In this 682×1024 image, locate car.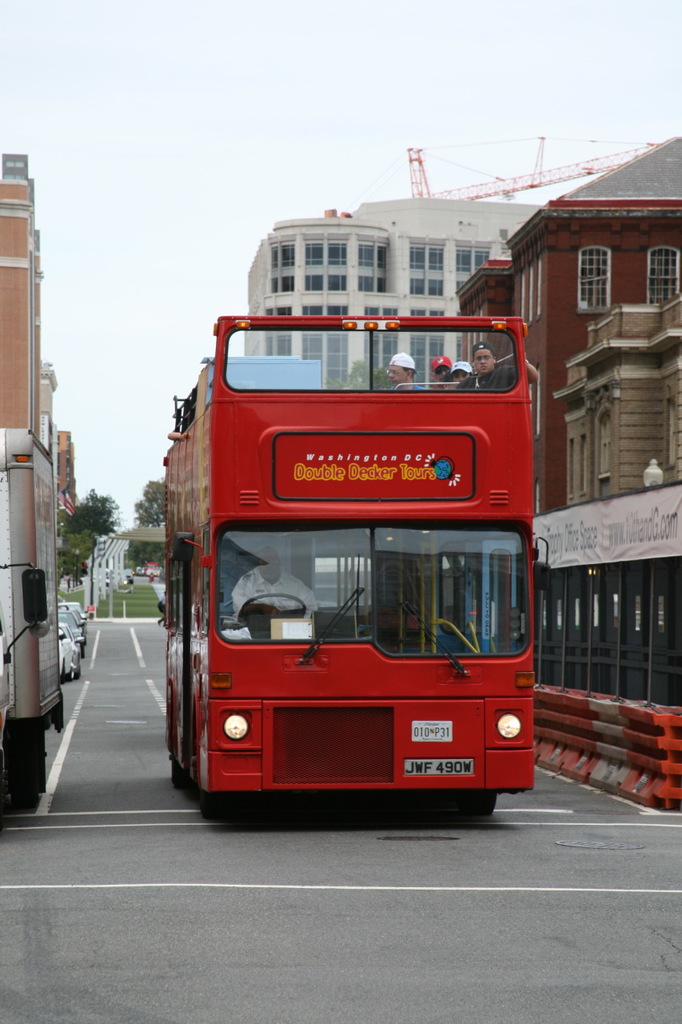
Bounding box: <bbox>50, 625, 82, 677</bbox>.
